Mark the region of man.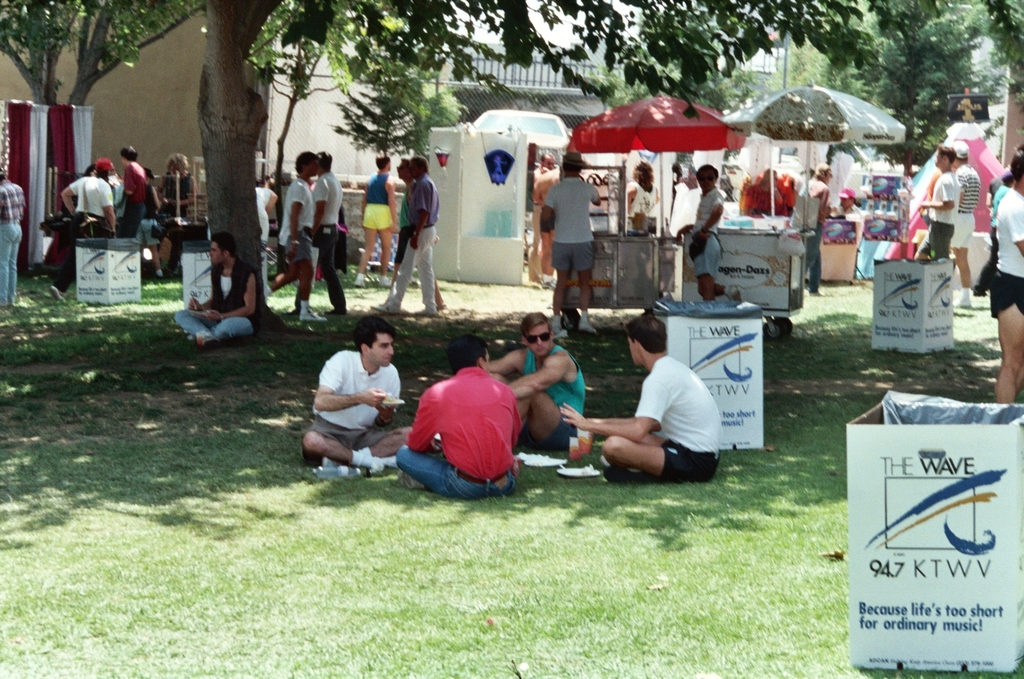
Region: (left=587, top=327, right=735, bottom=488).
